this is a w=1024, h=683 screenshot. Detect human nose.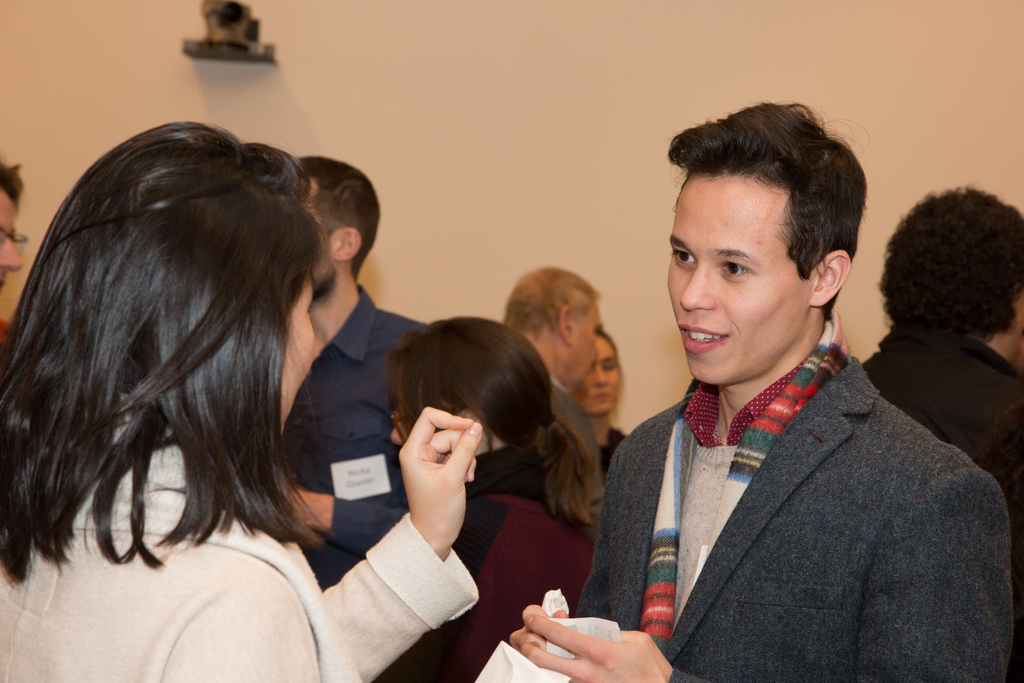
pyautogui.locateOnScreen(0, 233, 22, 270).
